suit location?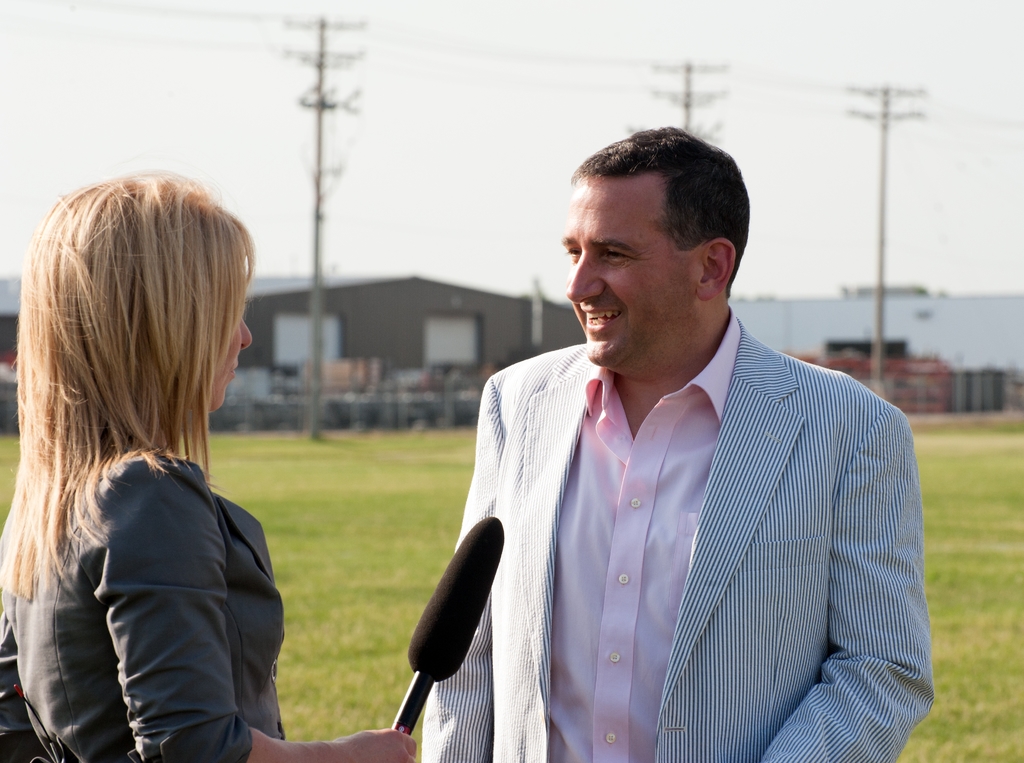
408 298 944 762
